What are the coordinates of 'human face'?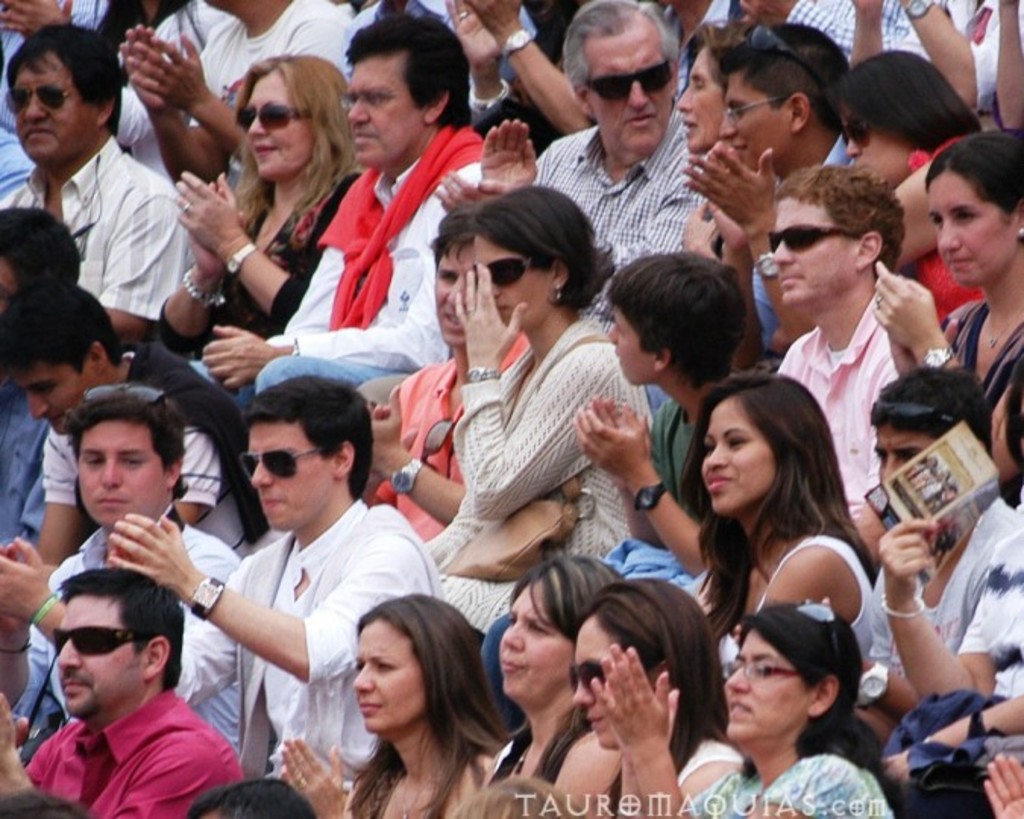
l=724, t=626, r=810, b=737.
